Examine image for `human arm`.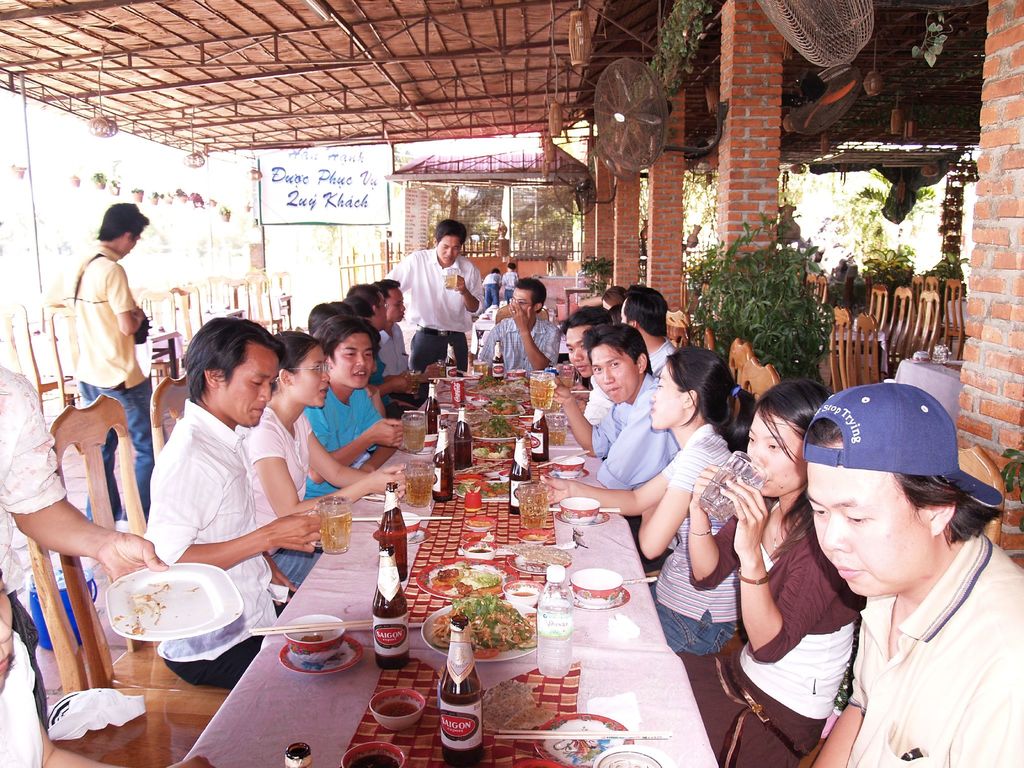
Examination result: (520,451,669,522).
